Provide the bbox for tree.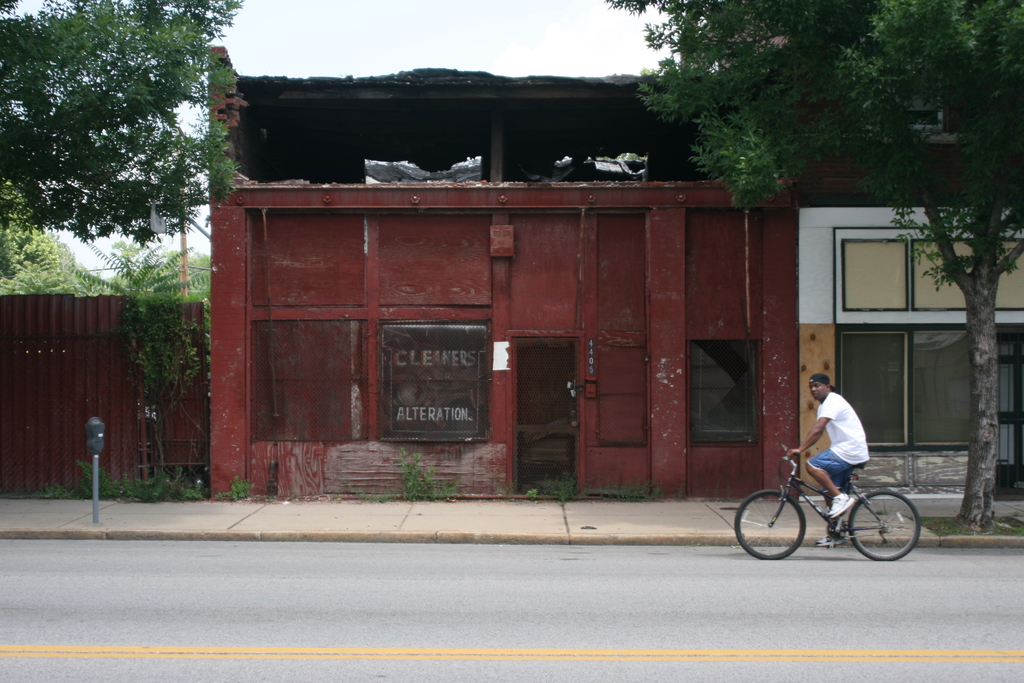
select_region(0, 194, 87, 300).
